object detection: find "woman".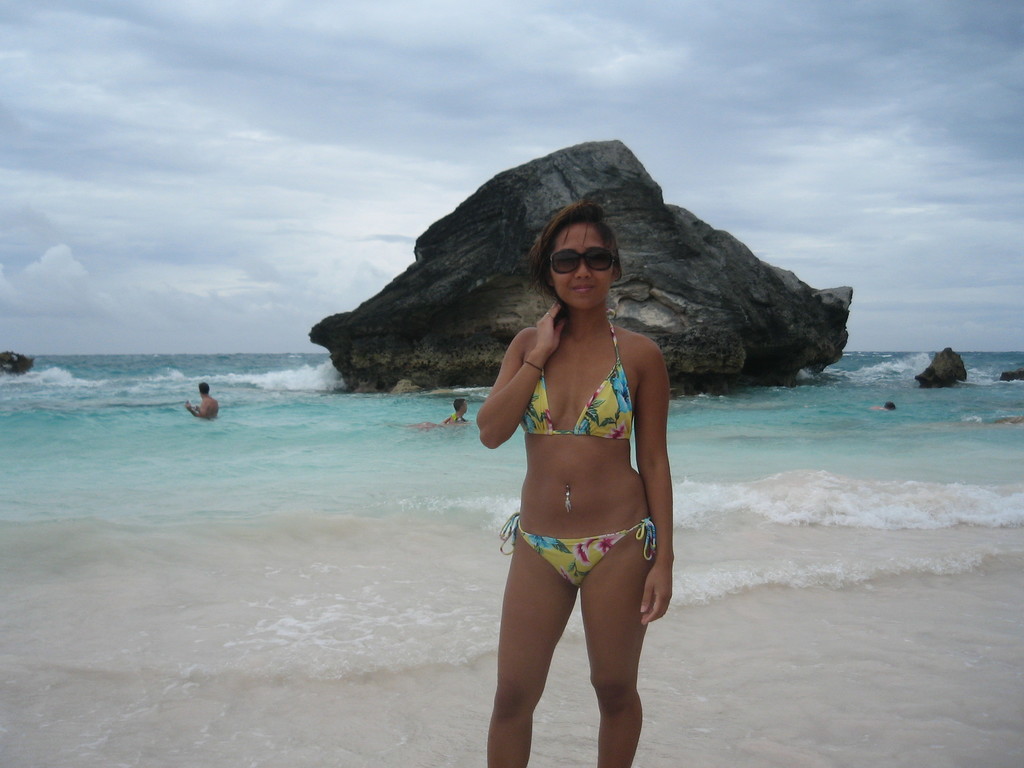
detection(483, 199, 680, 767).
